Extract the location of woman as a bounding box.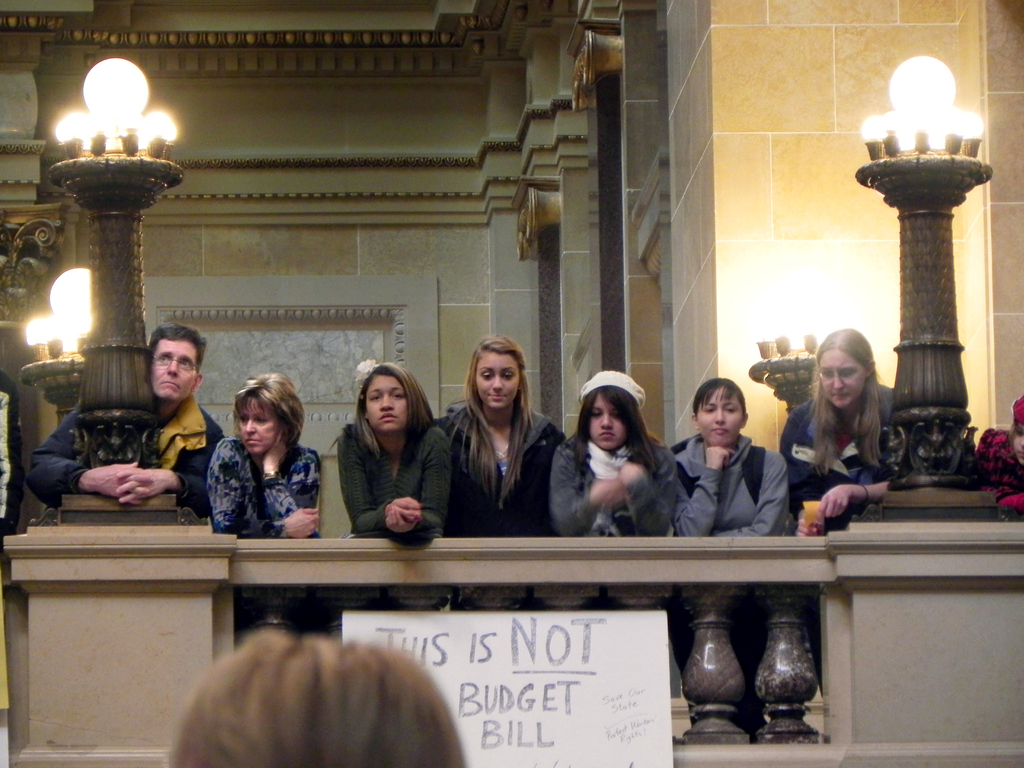
crop(547, 367, 677, 542).
